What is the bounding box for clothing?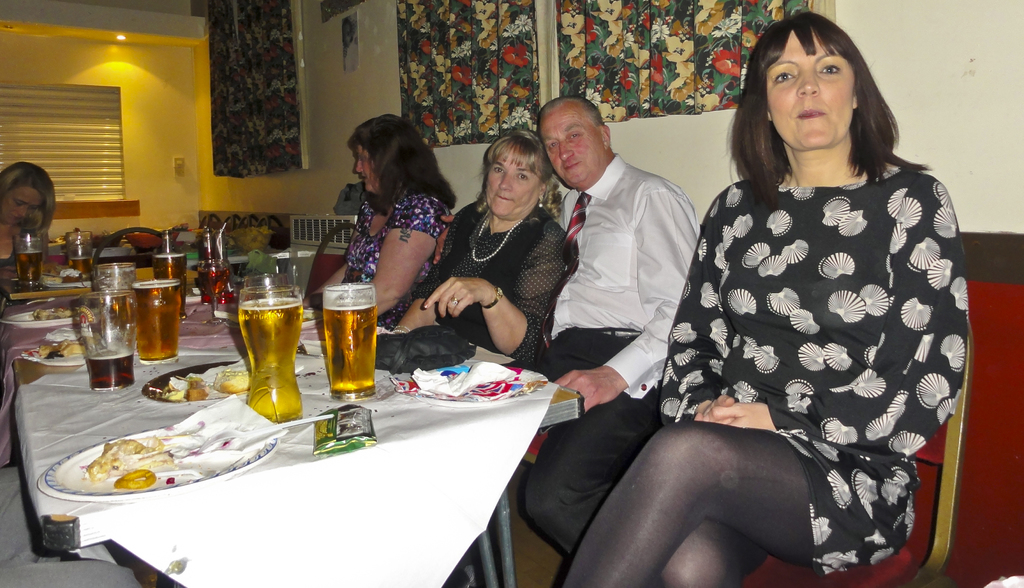
<bbox>346, 191, 449, 325</bbox>.
